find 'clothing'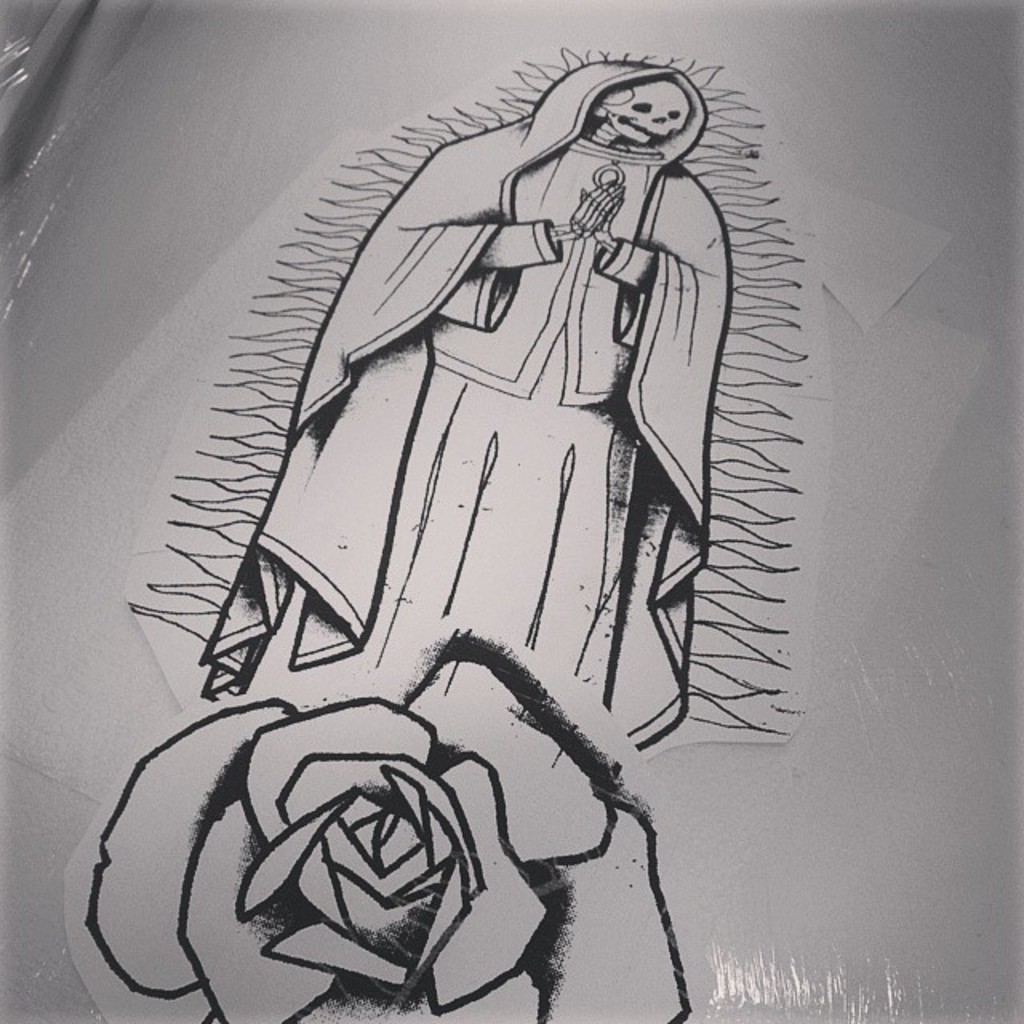
pyautogui.locateOnScreen(230, 80, 774, 766)
